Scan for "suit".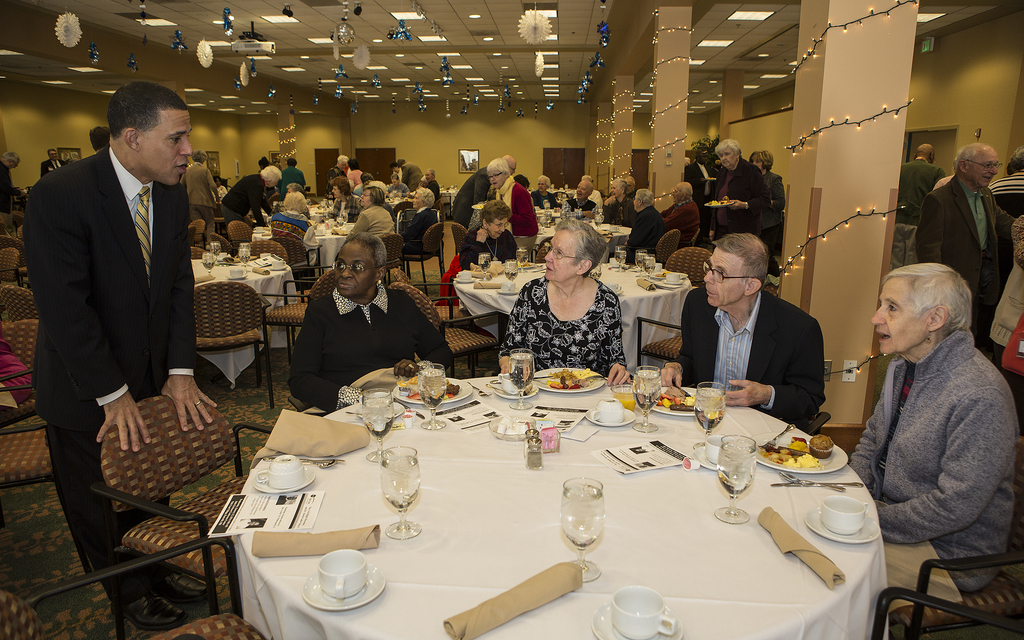
Scan result: crop(16, 77, 220, 560).
